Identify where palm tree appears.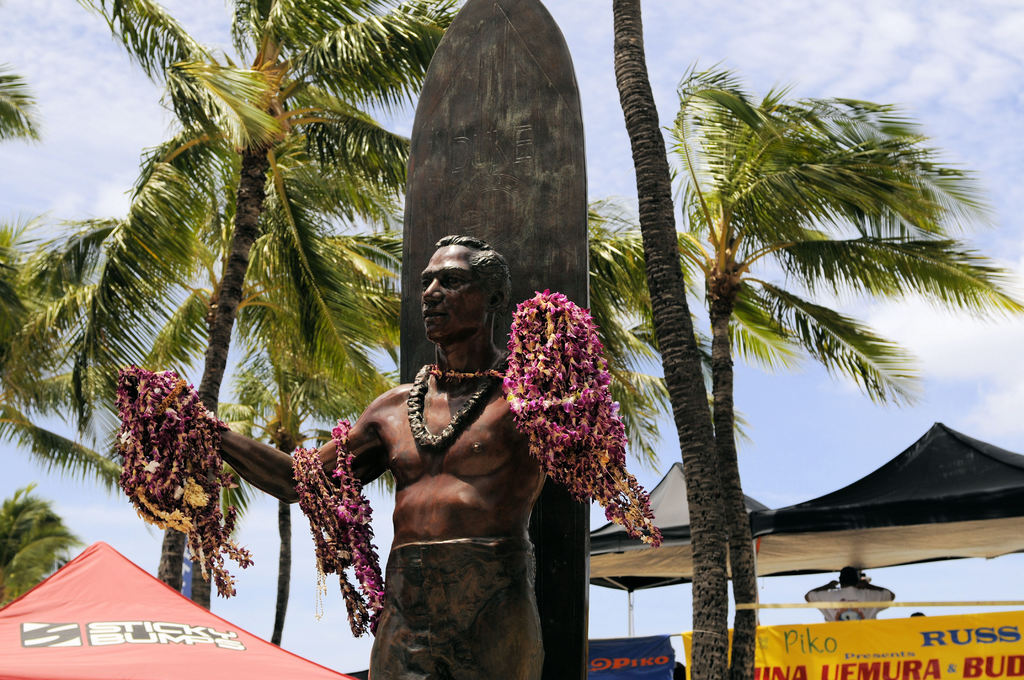
Appears at box=[32, 0, 458, 602].
